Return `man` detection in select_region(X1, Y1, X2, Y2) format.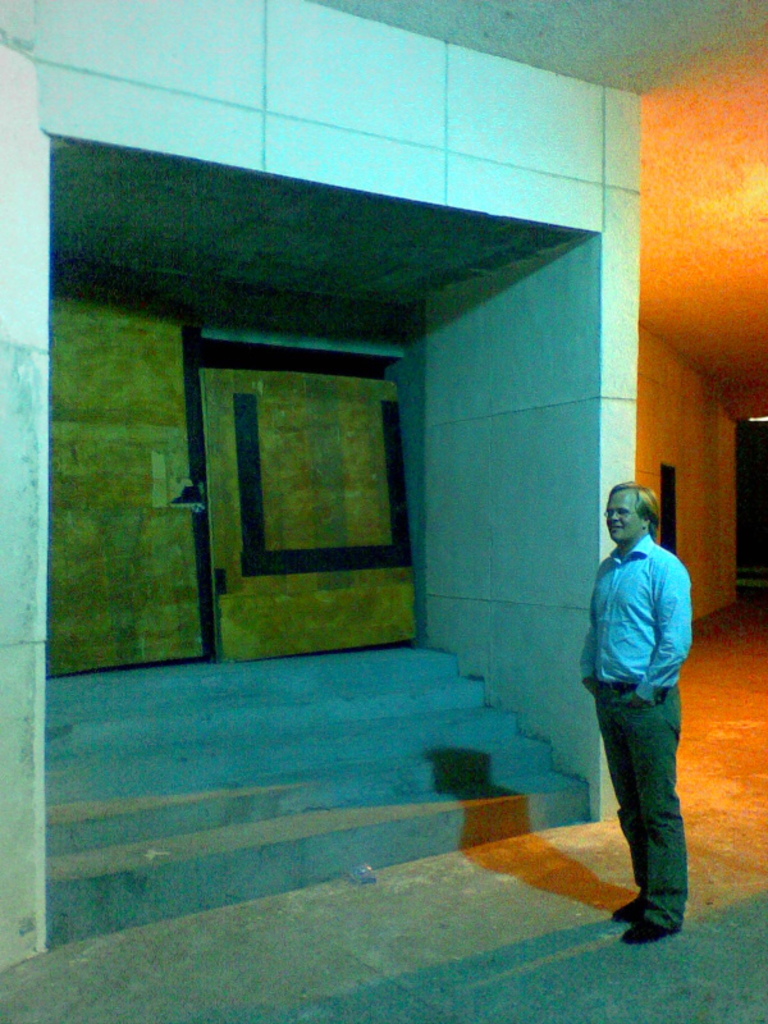
select_region(563, 472, 713, 929).
